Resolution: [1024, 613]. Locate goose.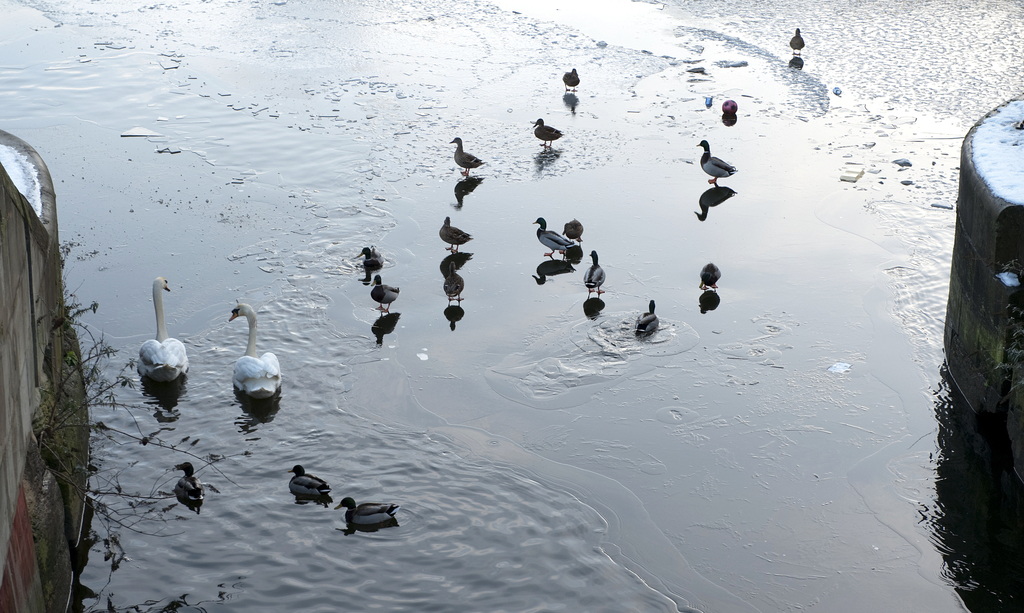
x1=696, y1=263, x2=721, y2=296.
